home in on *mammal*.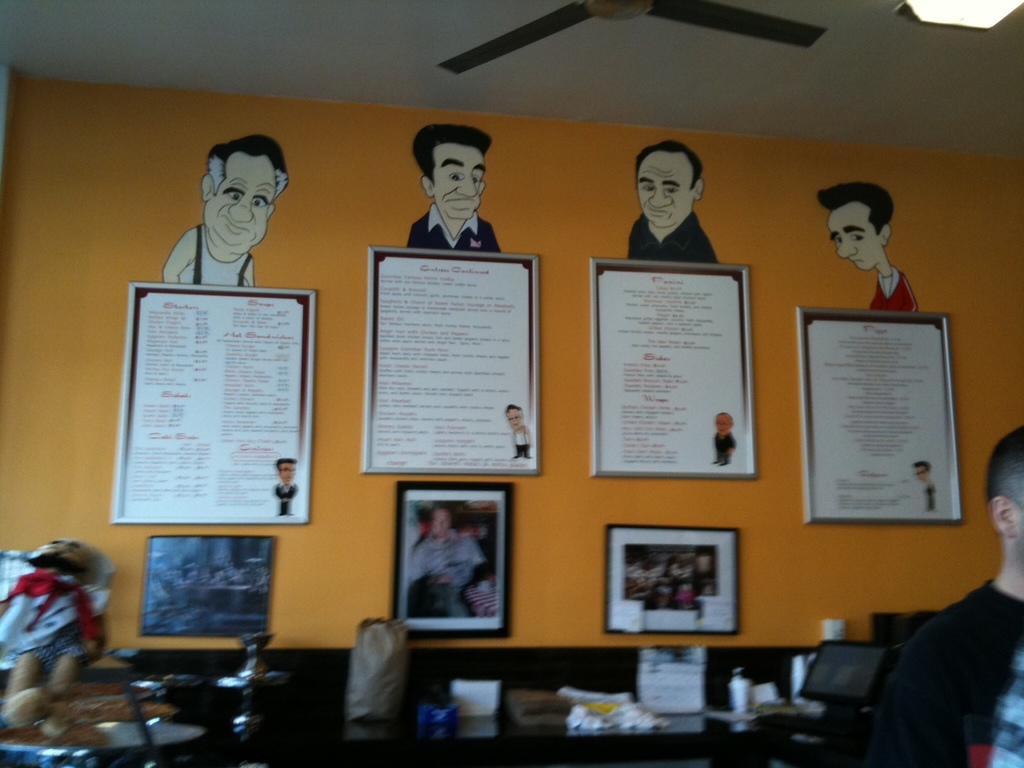
Homed in at {"x1": 864, "y1": 428, "x2": 1023, "y2": 767}.
